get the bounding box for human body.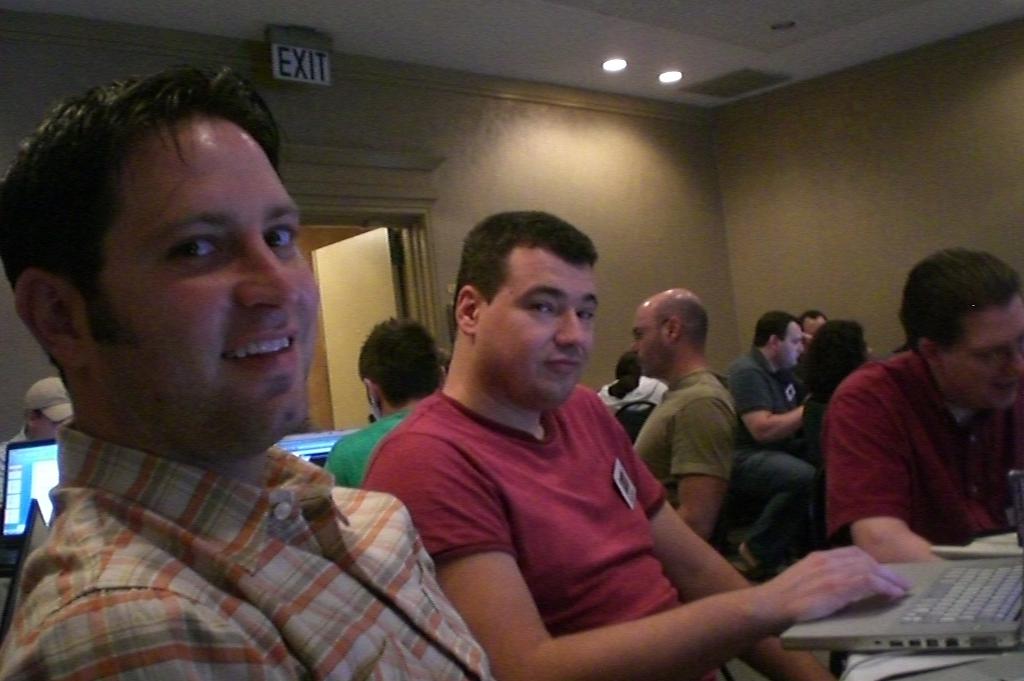
x1=805, y1=302, x2=824, y2=338.
